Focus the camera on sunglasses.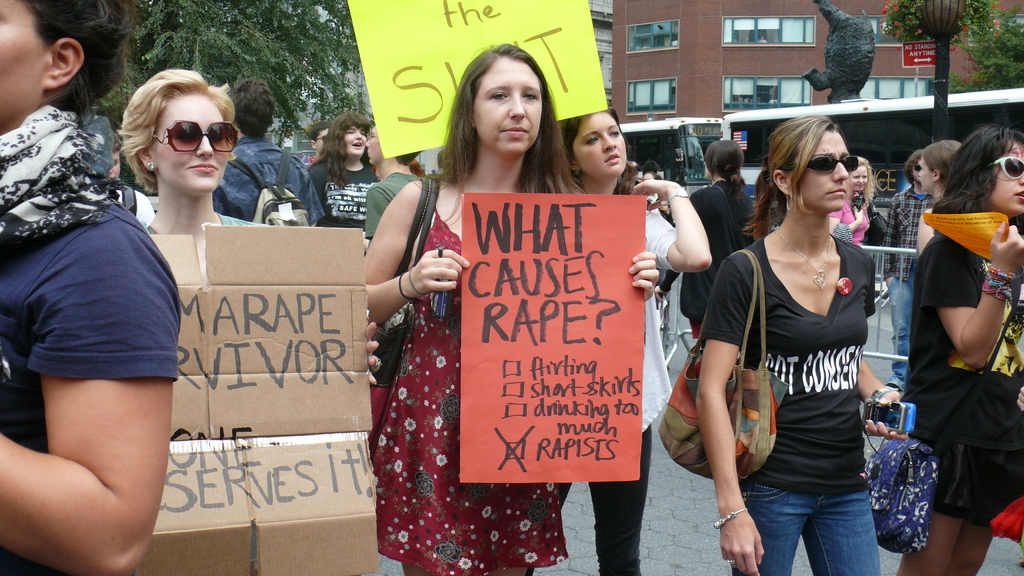
Focus region: select_region(915, 163, 922, 172).
